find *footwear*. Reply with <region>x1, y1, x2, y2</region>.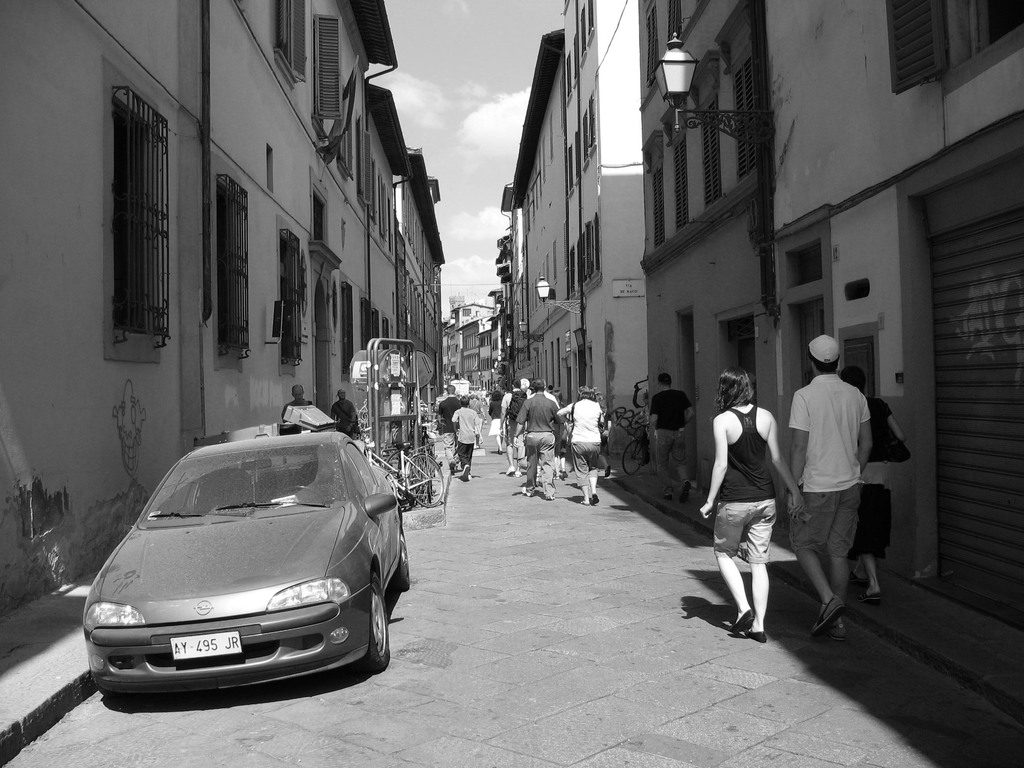
<region>680, 479, 692, 500</region>.
